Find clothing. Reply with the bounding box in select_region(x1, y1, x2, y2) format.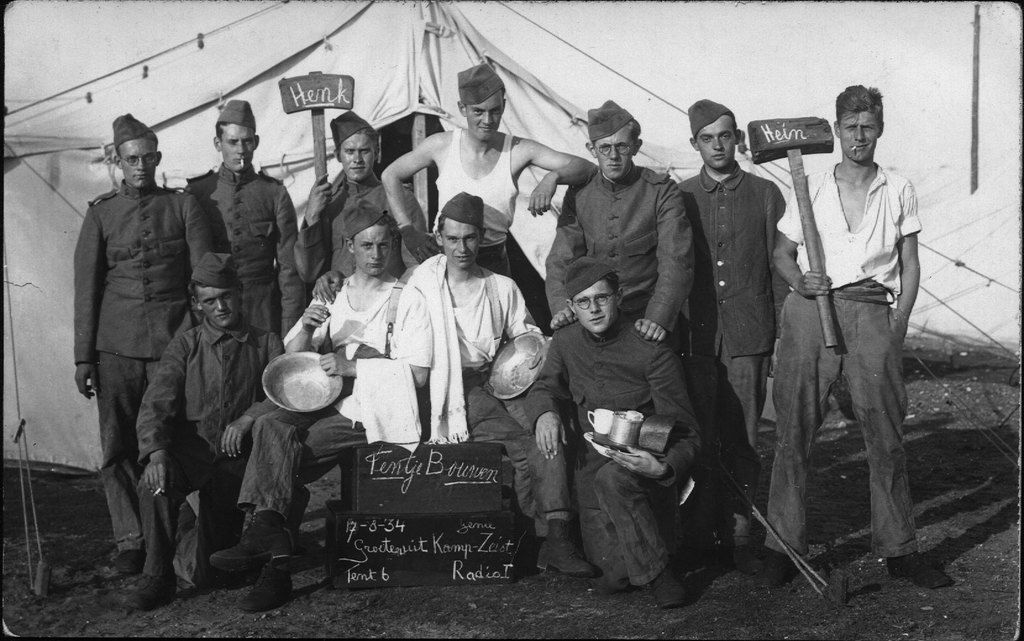
select_region(296, 160, 424, 304).
